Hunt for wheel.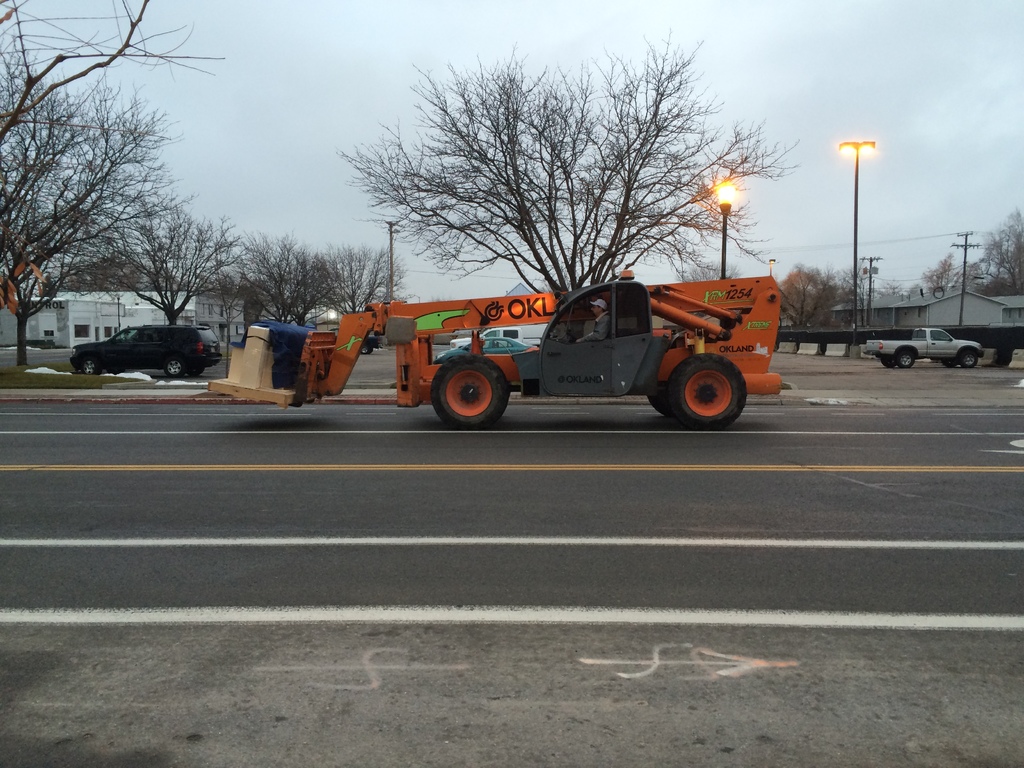
Hunted down at l=646, t=393, r=670, b=420.
